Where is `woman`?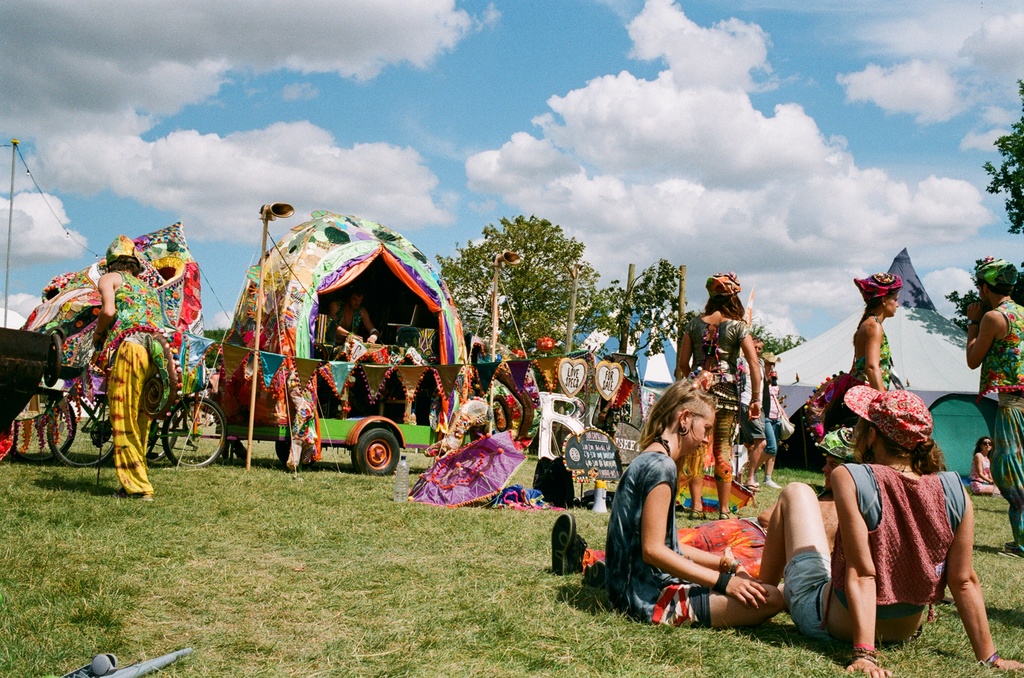
{"x1": 673, "y1": 269, "x2": 763, "y2": 517}.
